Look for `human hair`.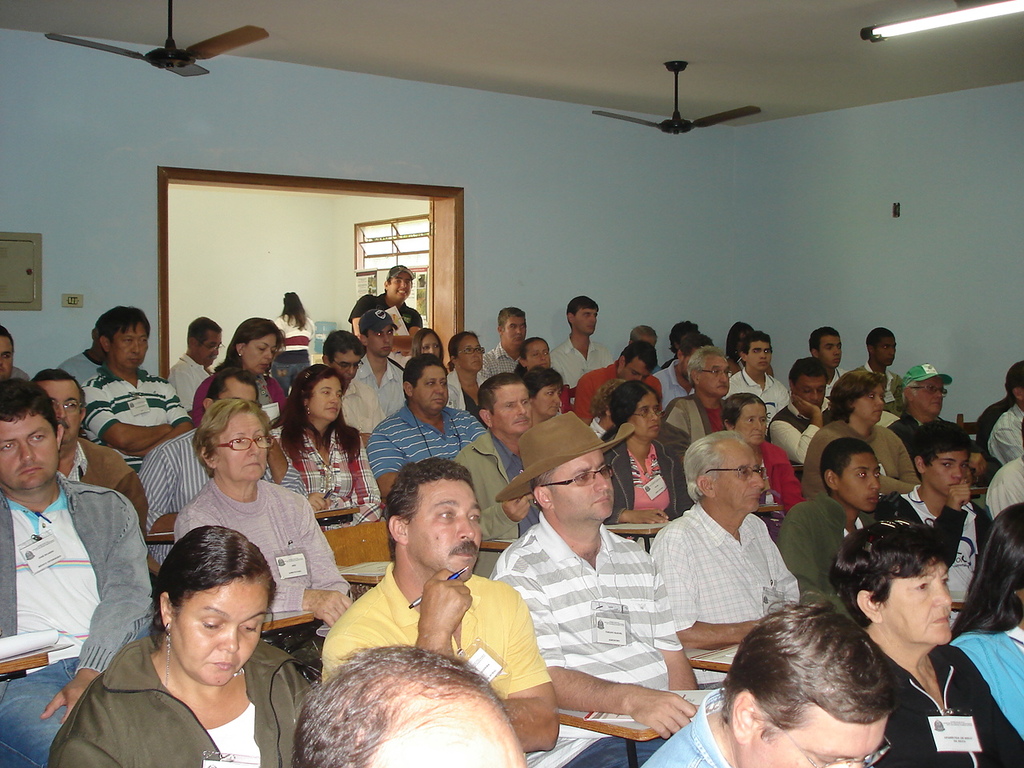
Found: x1=0 y1=376 x2=58 y2=438.
